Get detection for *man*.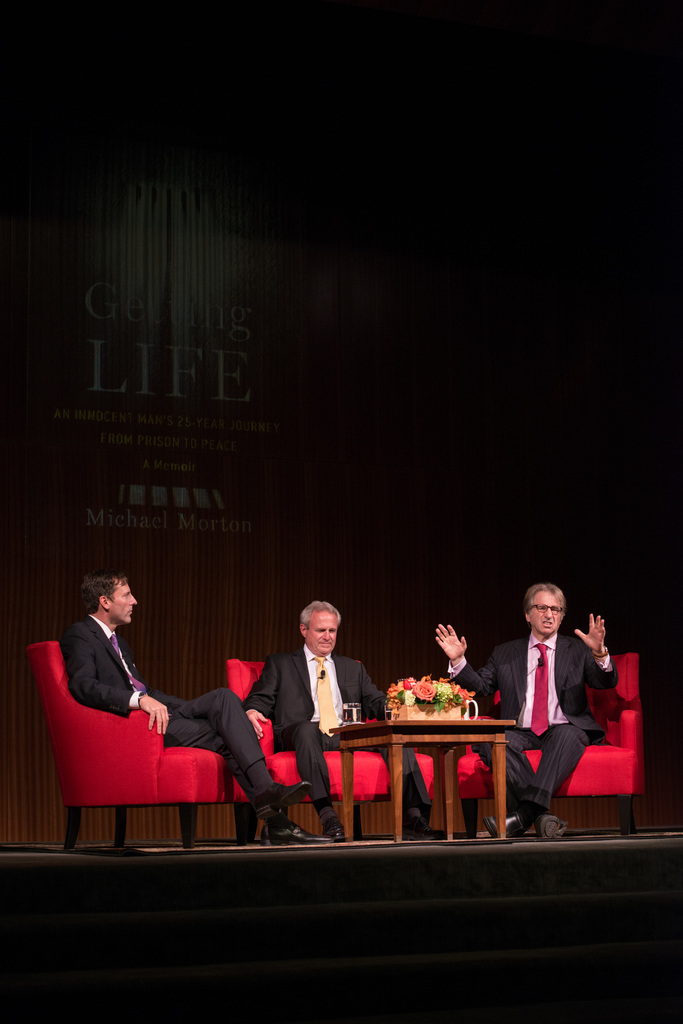
Detection: left=436, top=582, right=620, bottom=843.
